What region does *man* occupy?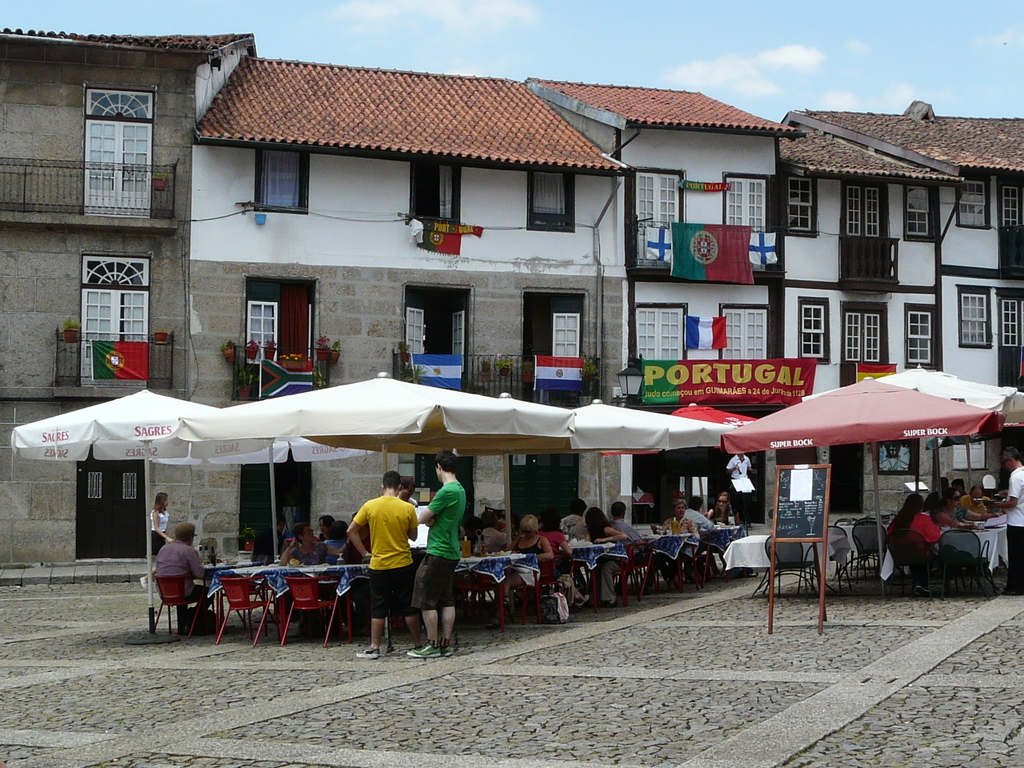
crop(341, 490, 427, 628).
